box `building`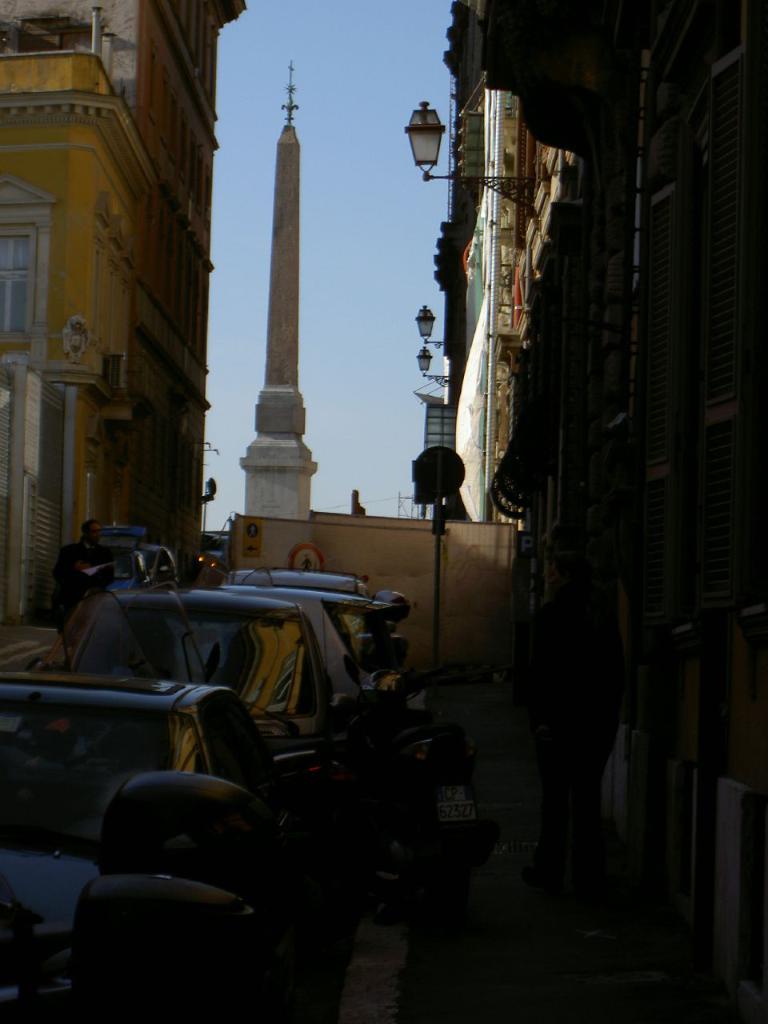
bbox(16, 0, 258, 585)
